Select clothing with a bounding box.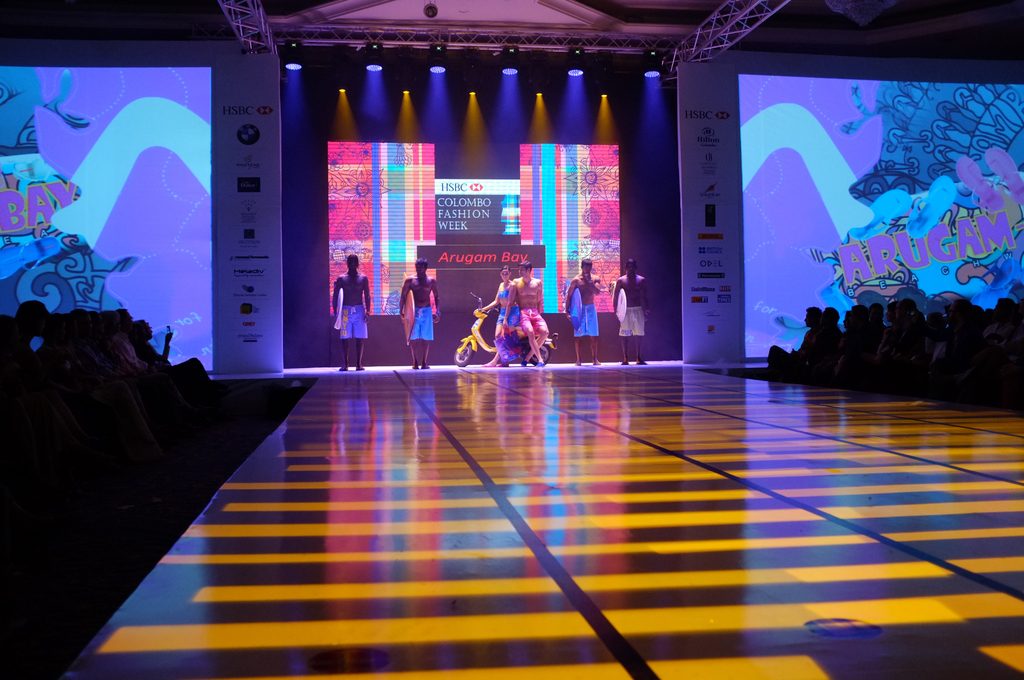
[569, 304, 599, 333].
